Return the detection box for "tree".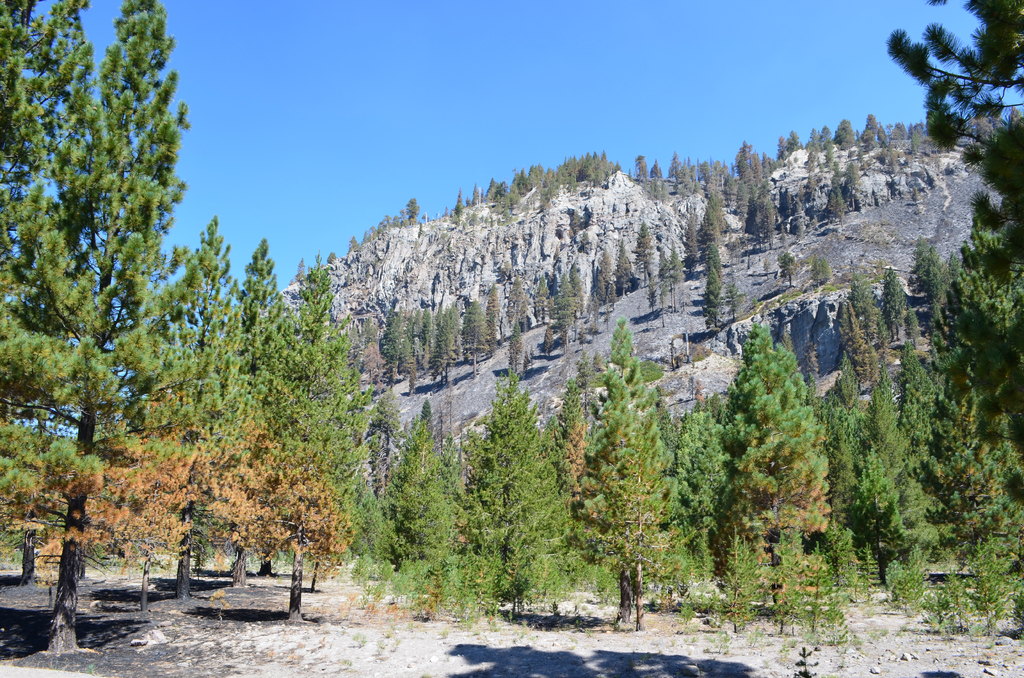
bbox=(556, 368, 583, 613).
